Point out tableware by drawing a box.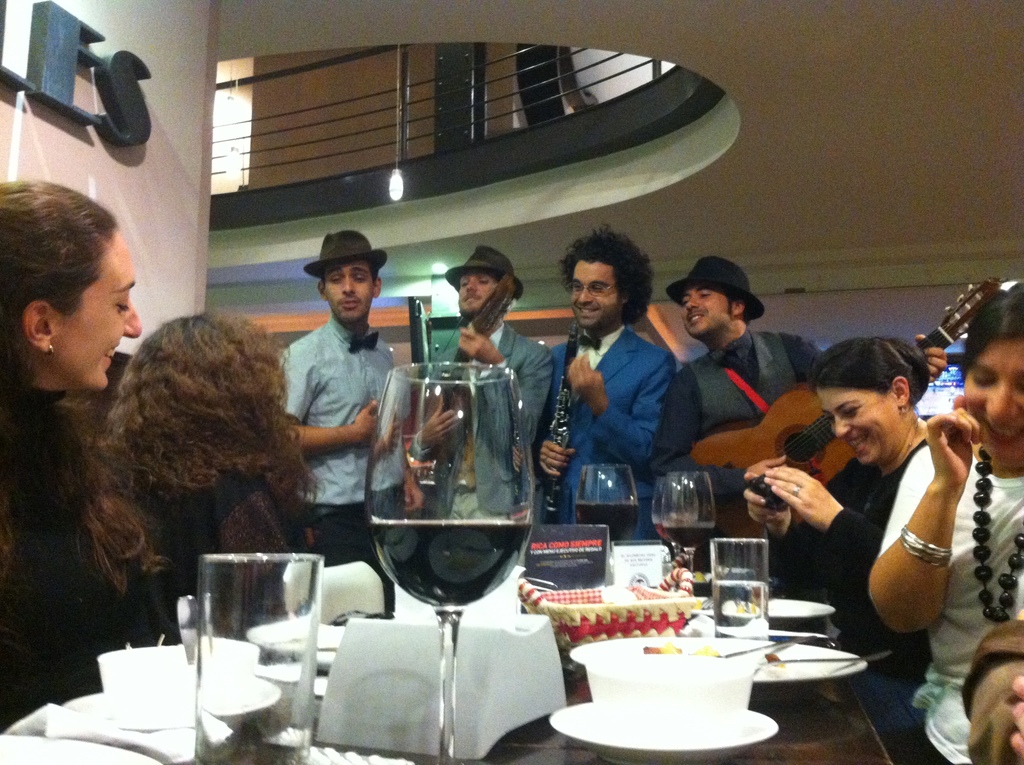
detection(218, 678, 279, 728).
